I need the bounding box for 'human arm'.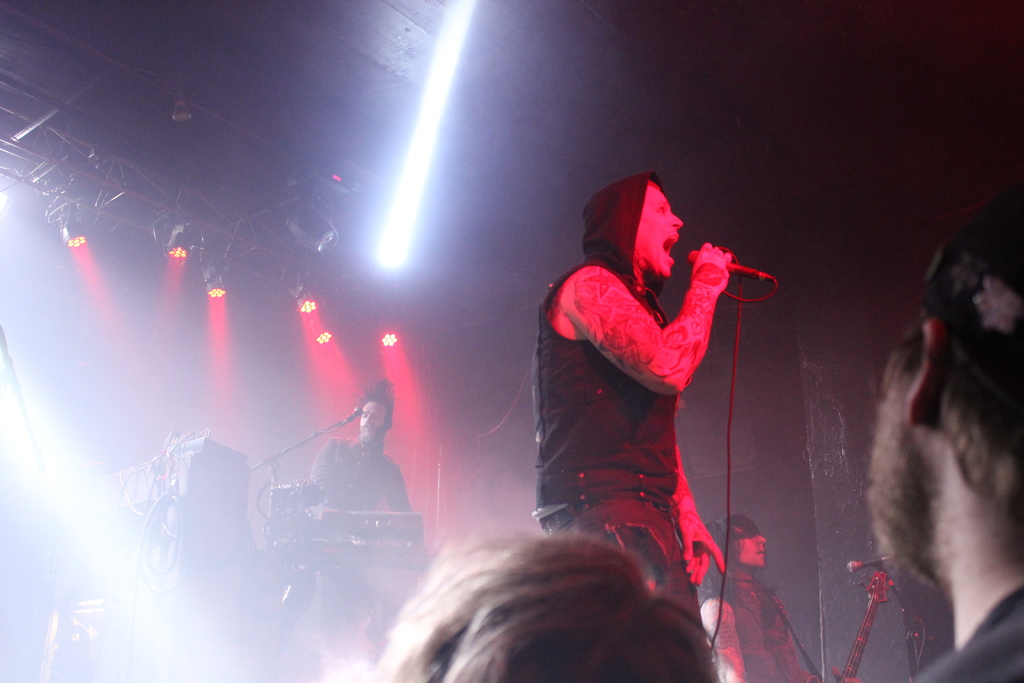
Here it is: 630/240/772/418.
